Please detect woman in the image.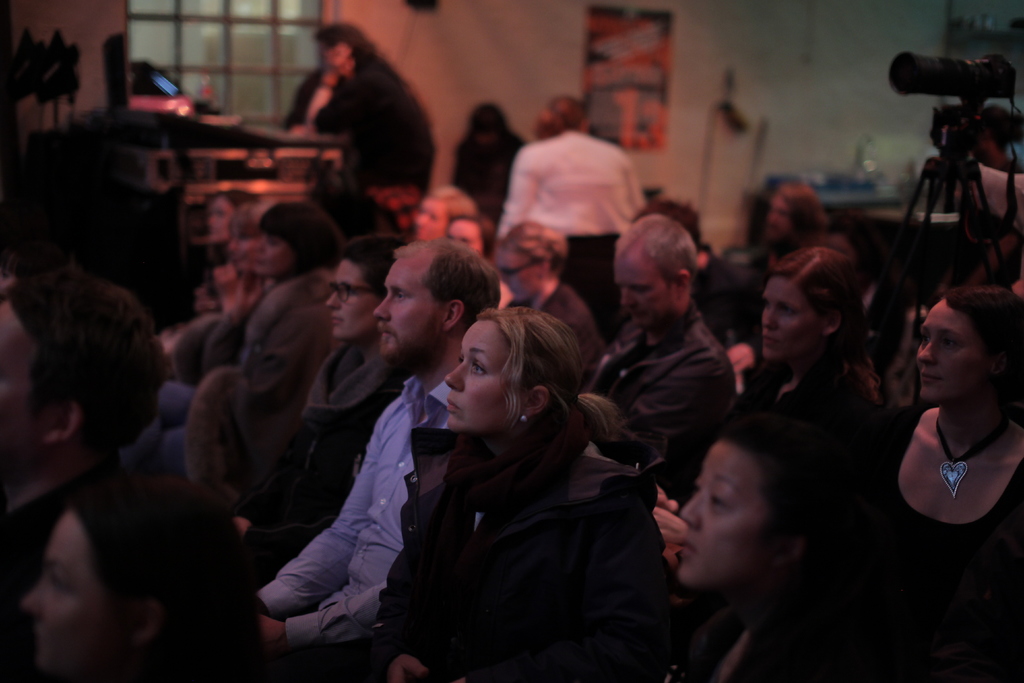
Rect(752, 176, 830, 262).
